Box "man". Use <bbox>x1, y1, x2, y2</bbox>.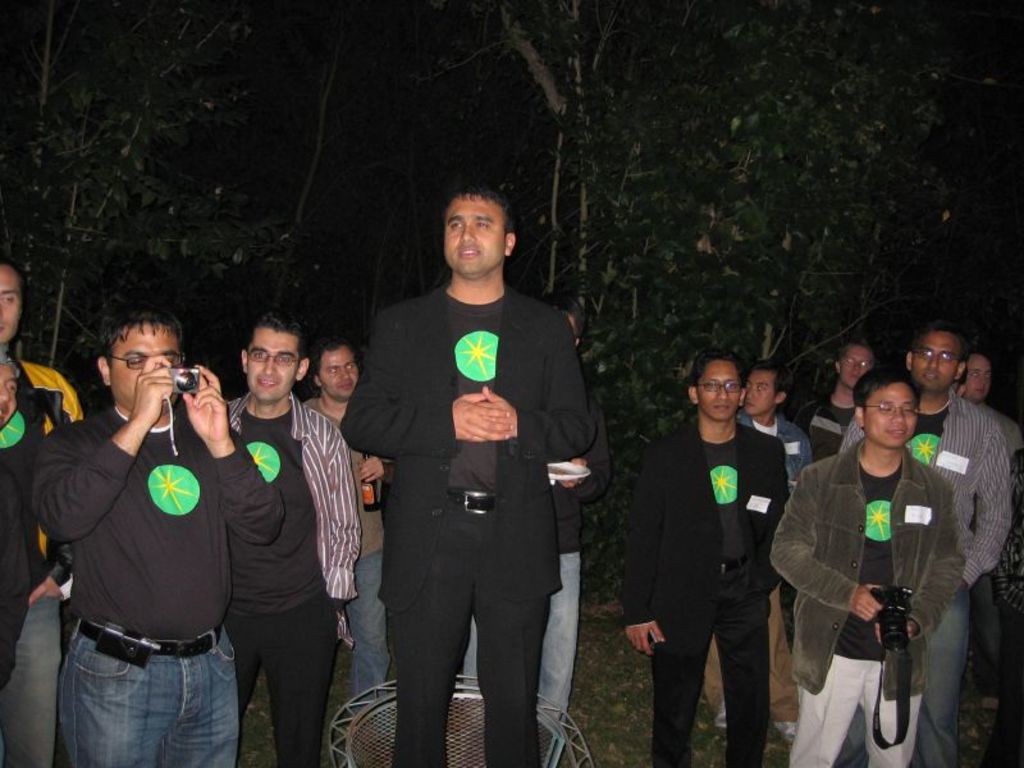
<bbox>617, 347, 790, 767</bbox>.
